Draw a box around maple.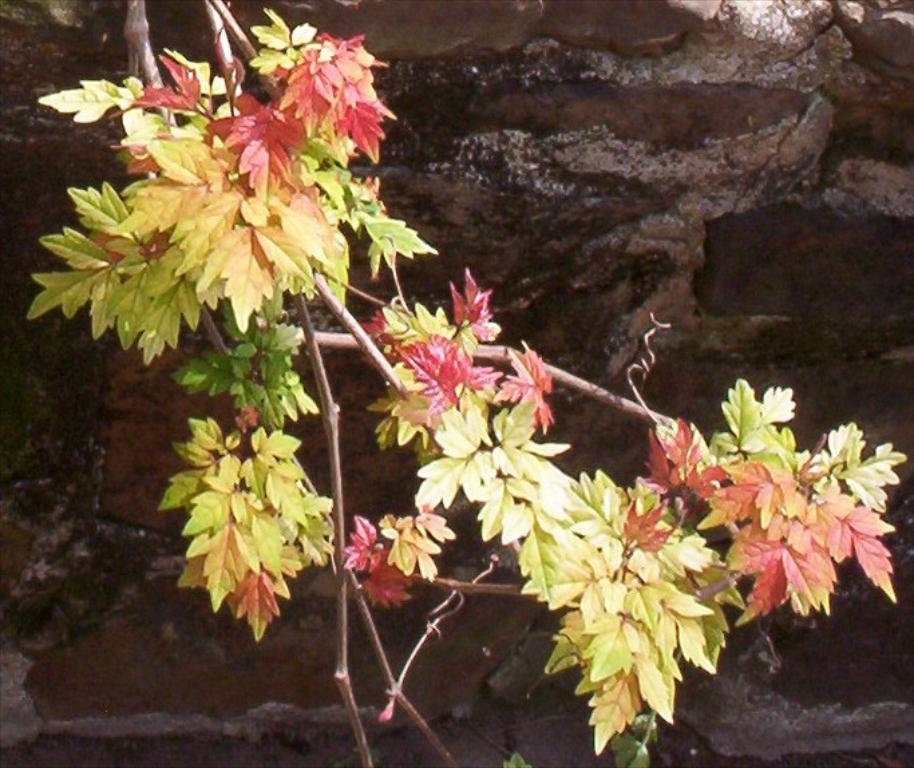
5, 0, 903, 756.
